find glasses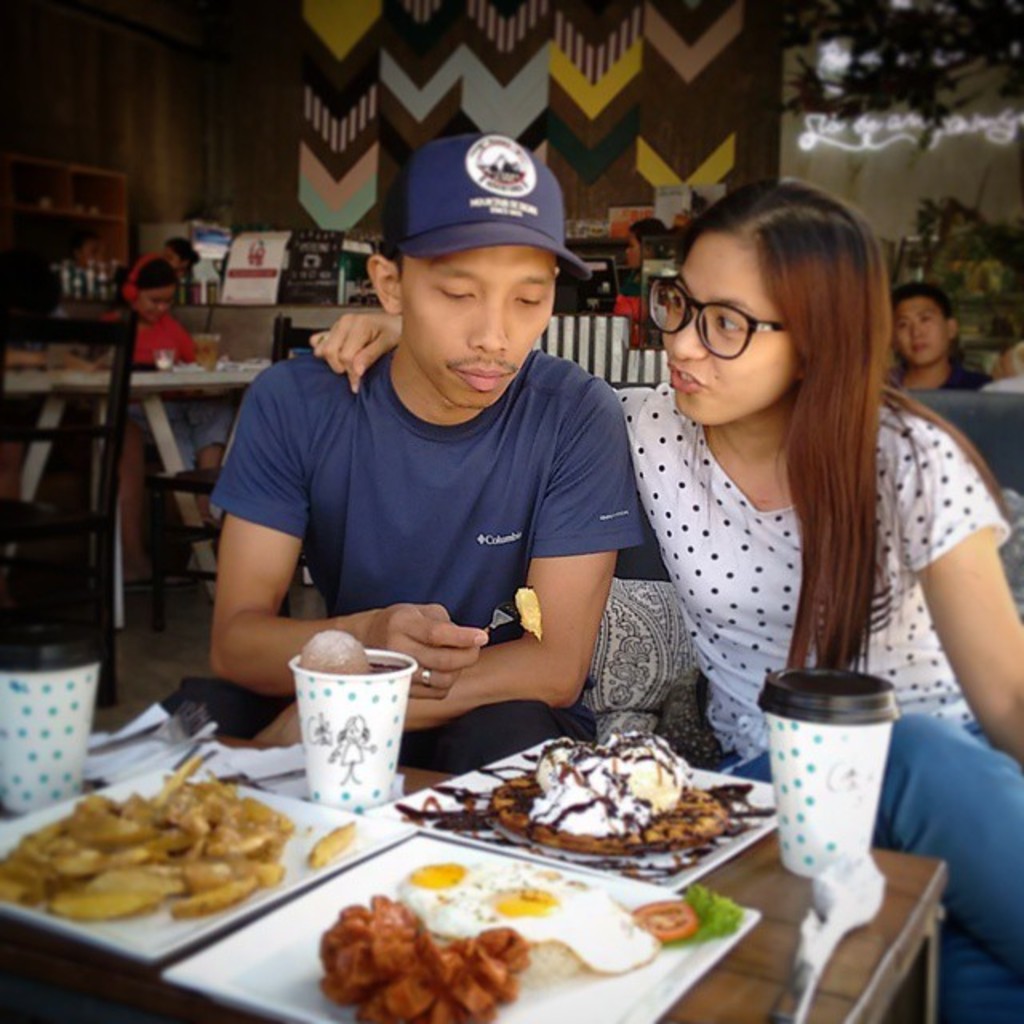
[left=651, top=286, right=843, bottom=362]
